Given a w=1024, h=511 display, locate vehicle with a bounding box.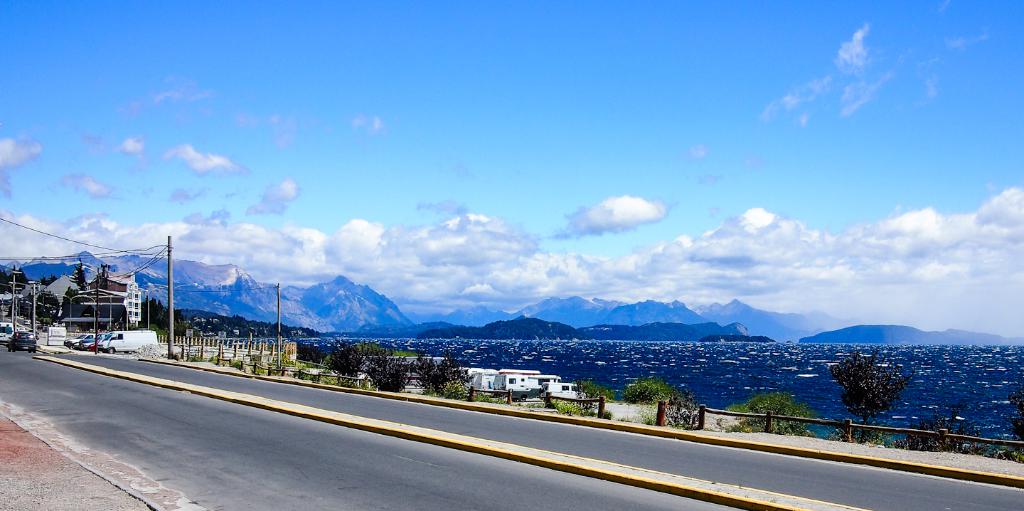
Located: 489/371/562/400.
